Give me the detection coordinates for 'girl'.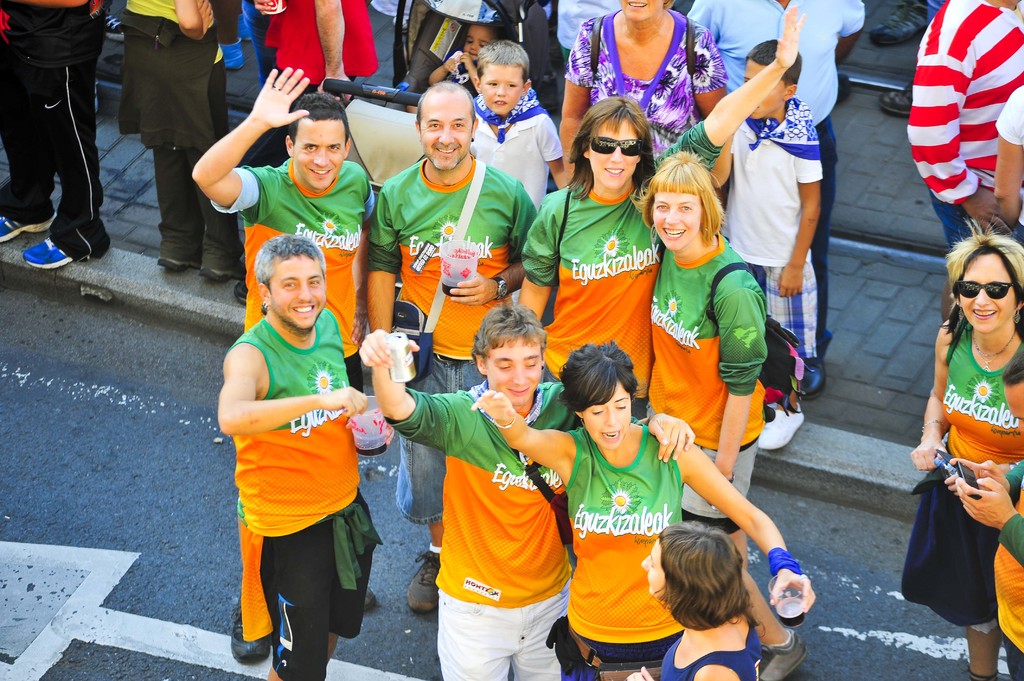
bbox(428, 24, 510, 99).
